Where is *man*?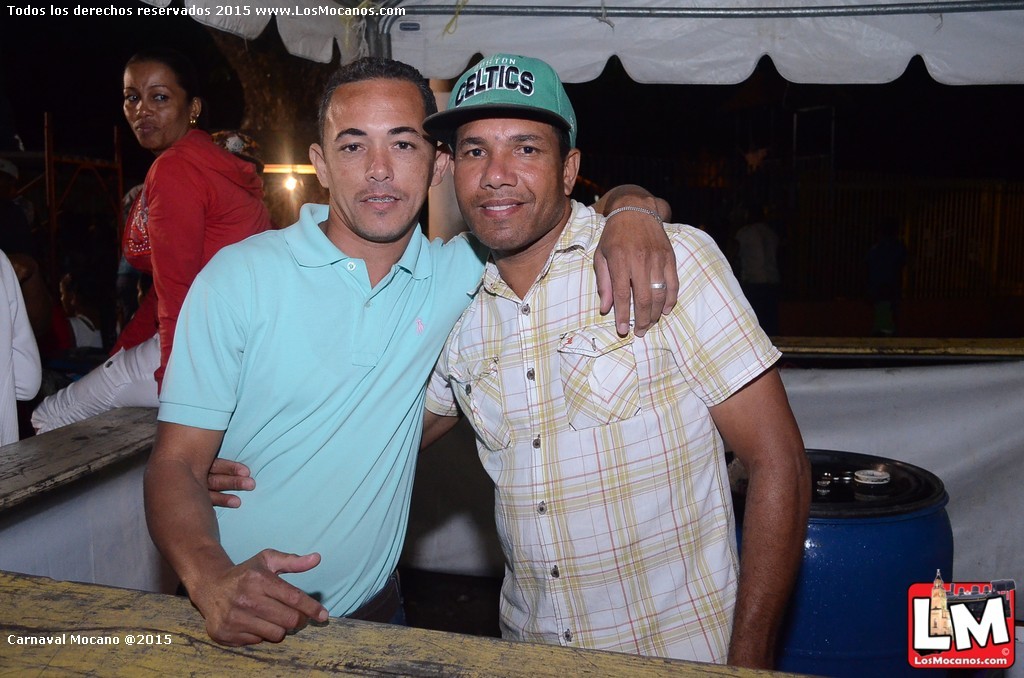
<bbox>148, 51, 686, 647</bbox>.
